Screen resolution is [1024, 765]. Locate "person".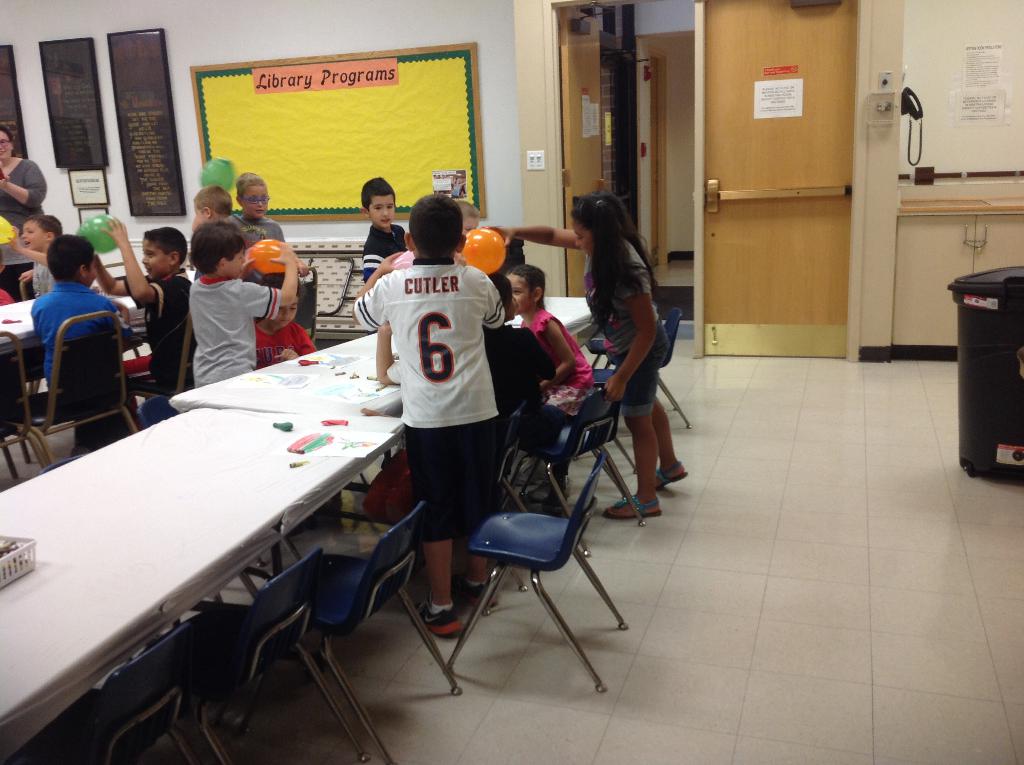
0/124/48/231.
